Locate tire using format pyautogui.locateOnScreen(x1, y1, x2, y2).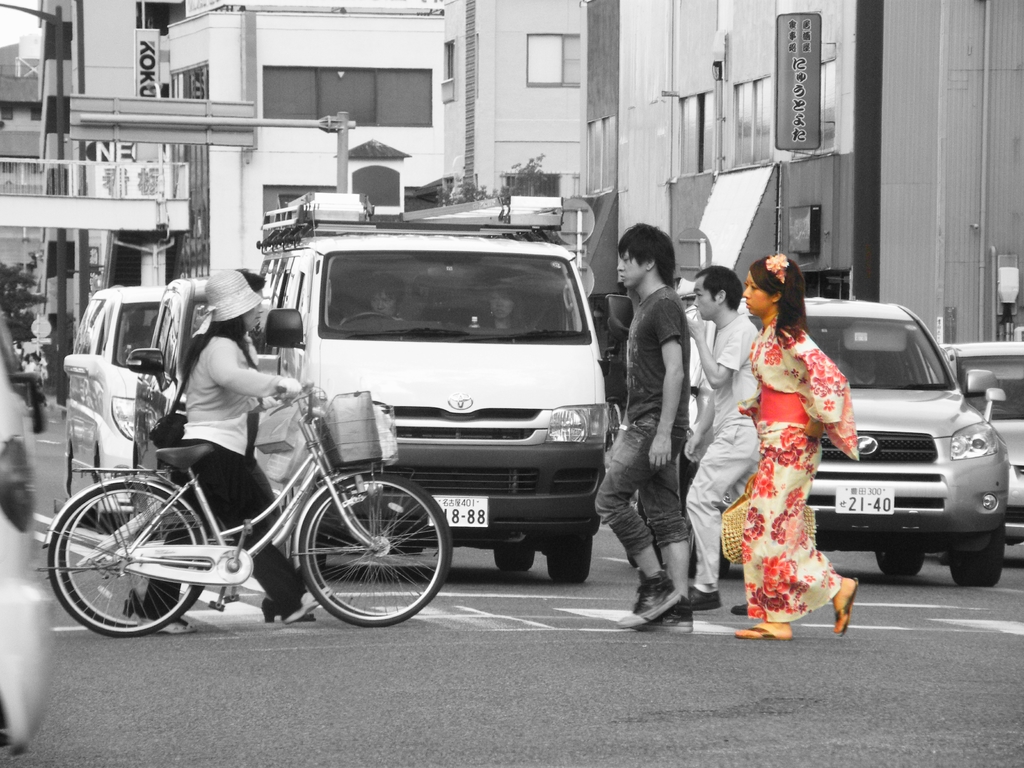
pyautogui.locateOnScreen(65, 442, 75, 499).
